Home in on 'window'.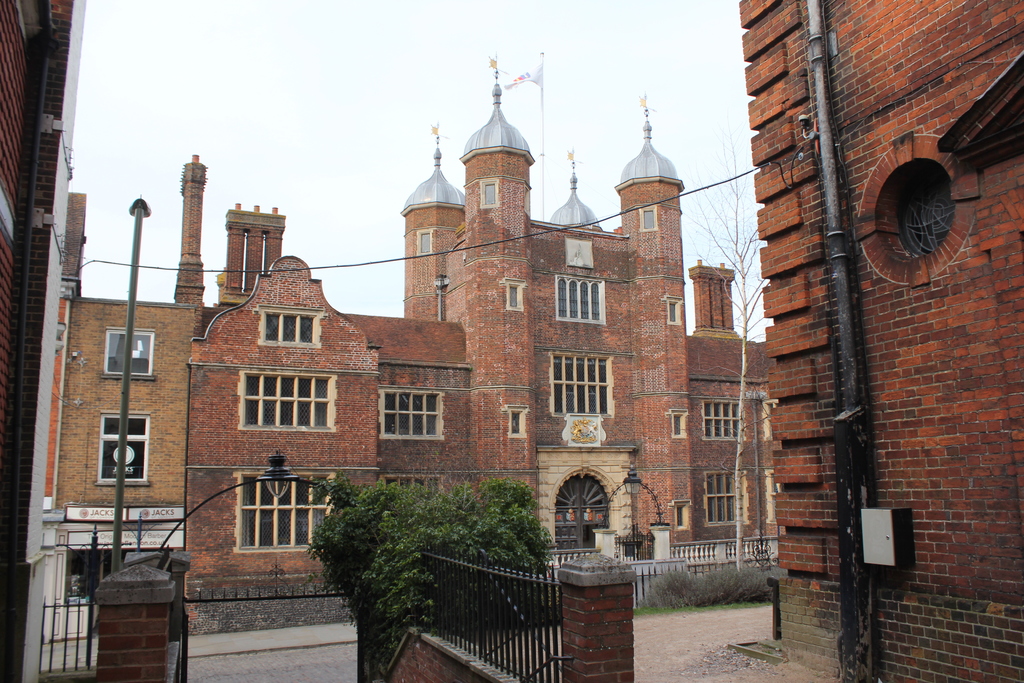
Homed in at (x1=244, y1=372, x2=337, y2=427).
